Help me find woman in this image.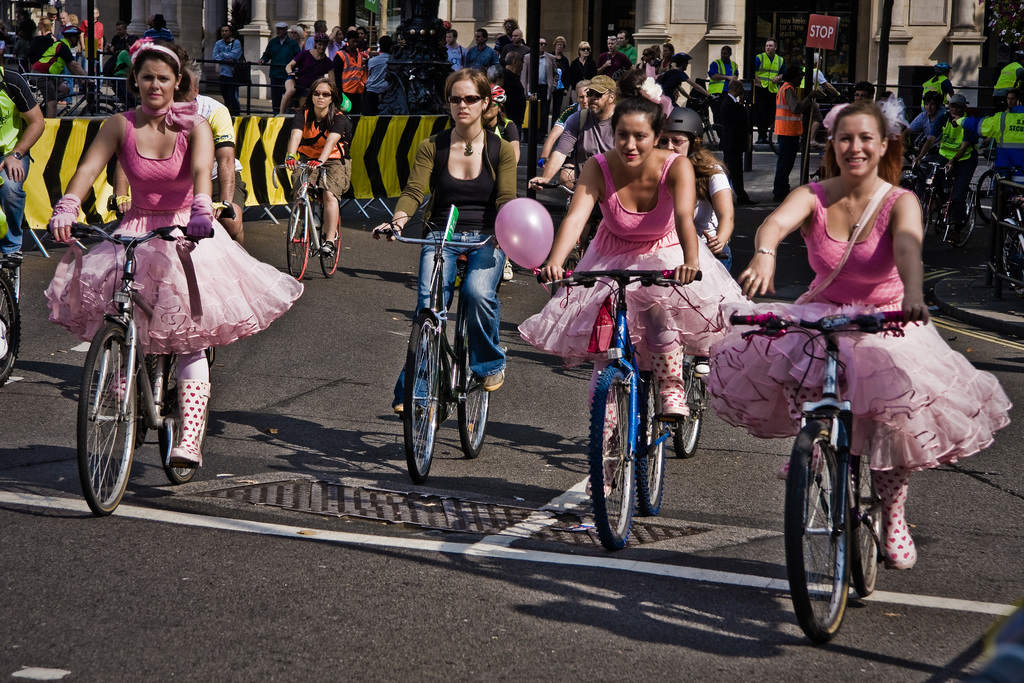
Found it: <region>370, 65, 517, 420</region>.
